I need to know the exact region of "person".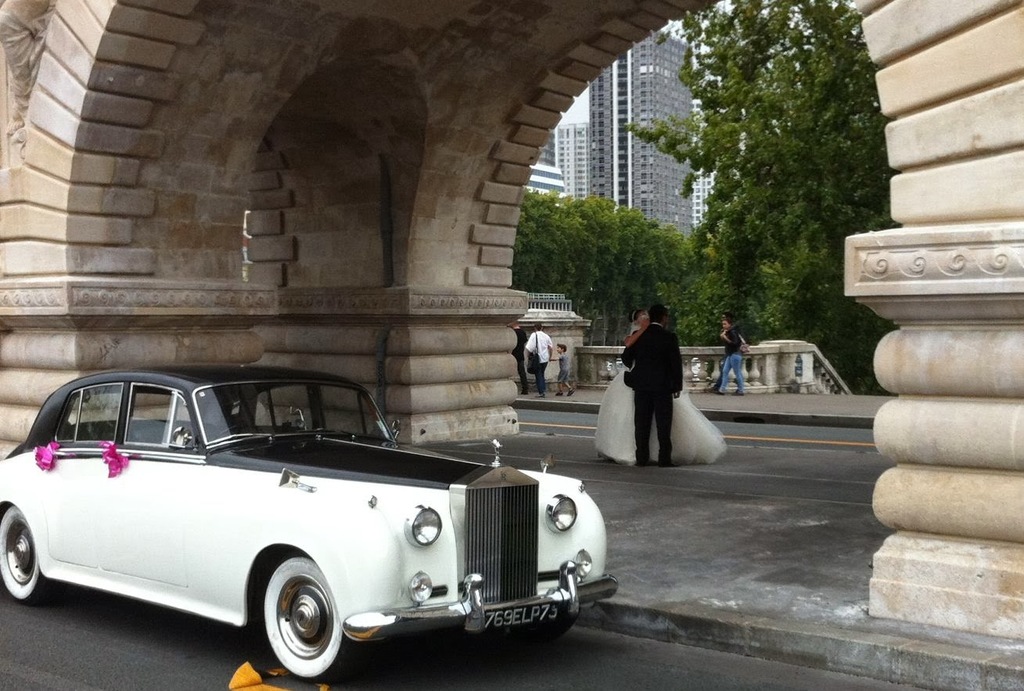
Region: bbox=(594, 308, 727, 467).
